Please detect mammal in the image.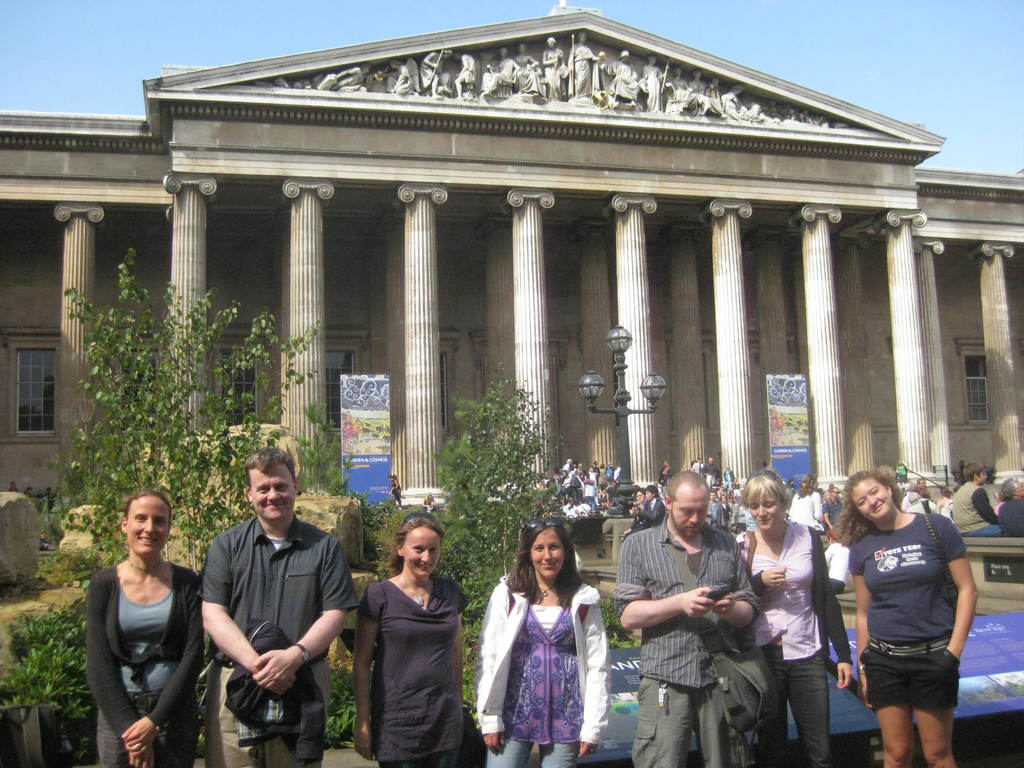
box=[785, 470, 824, 527].
